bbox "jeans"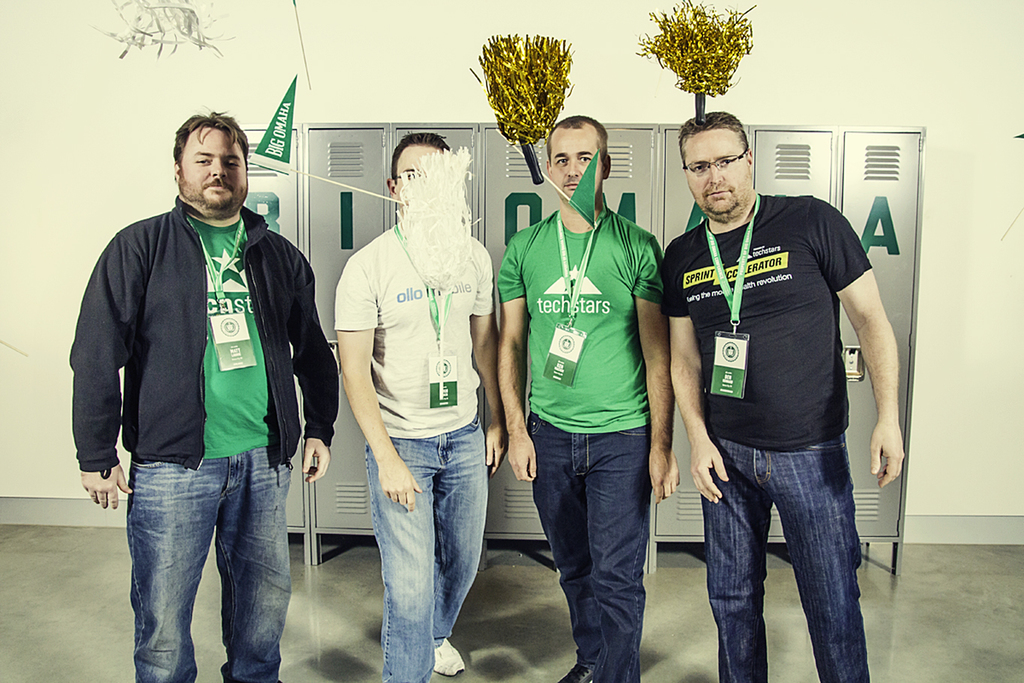
detection(123, 451, 292, 682)
